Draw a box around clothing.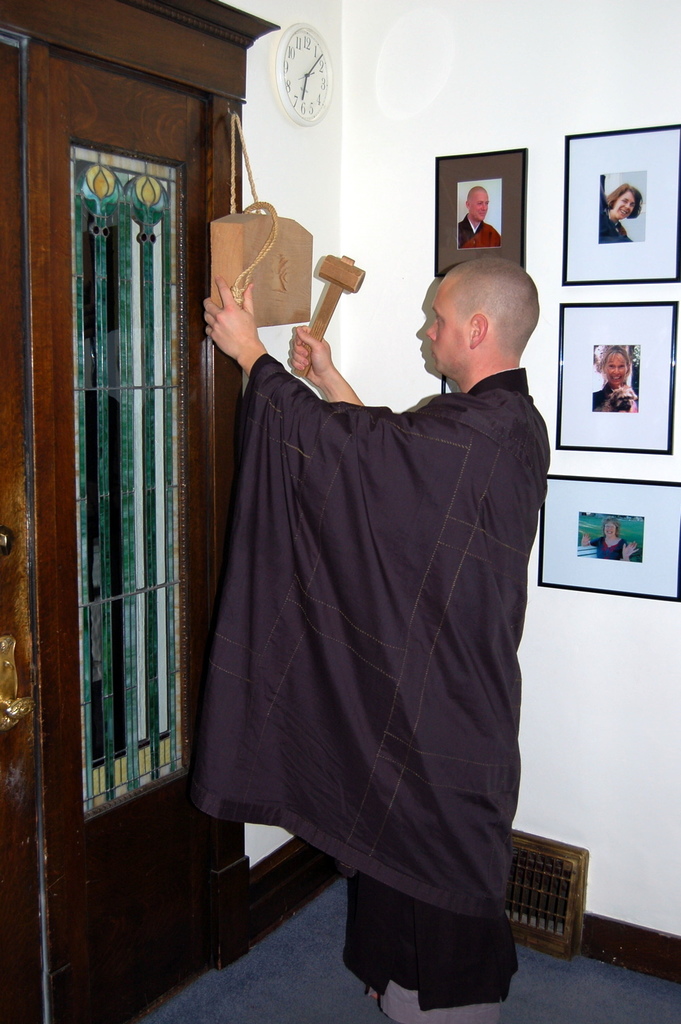
[left=457, top=217, right=502, bottom=251].
